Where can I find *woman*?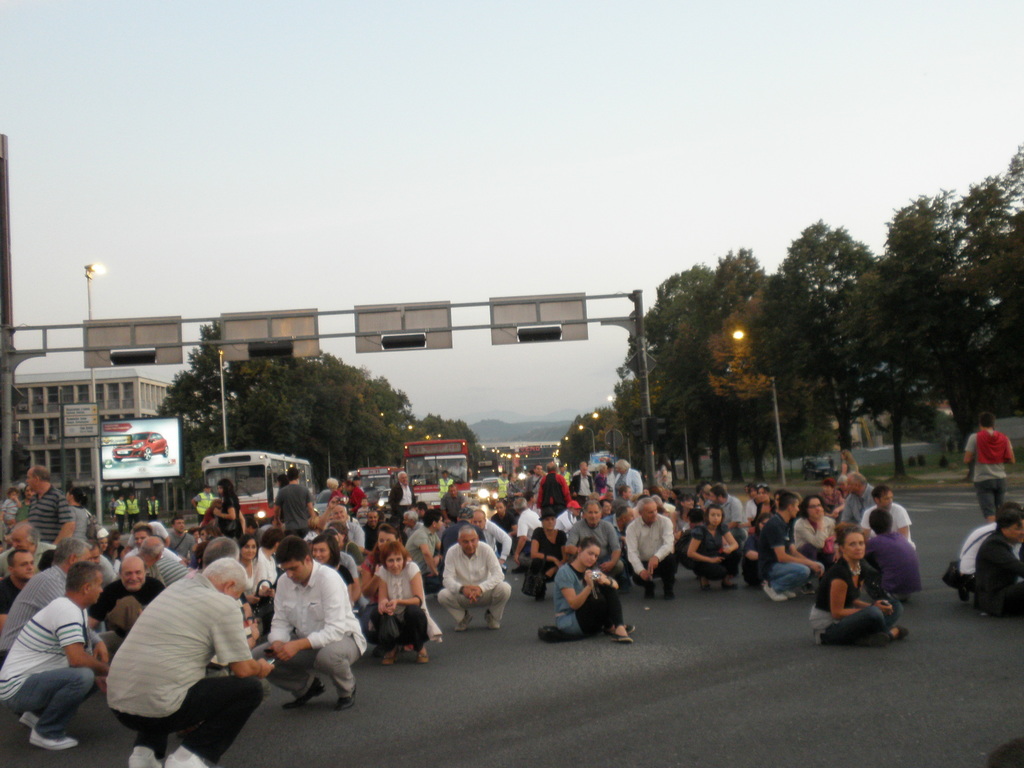
You can find it at 753:483:778:521.
